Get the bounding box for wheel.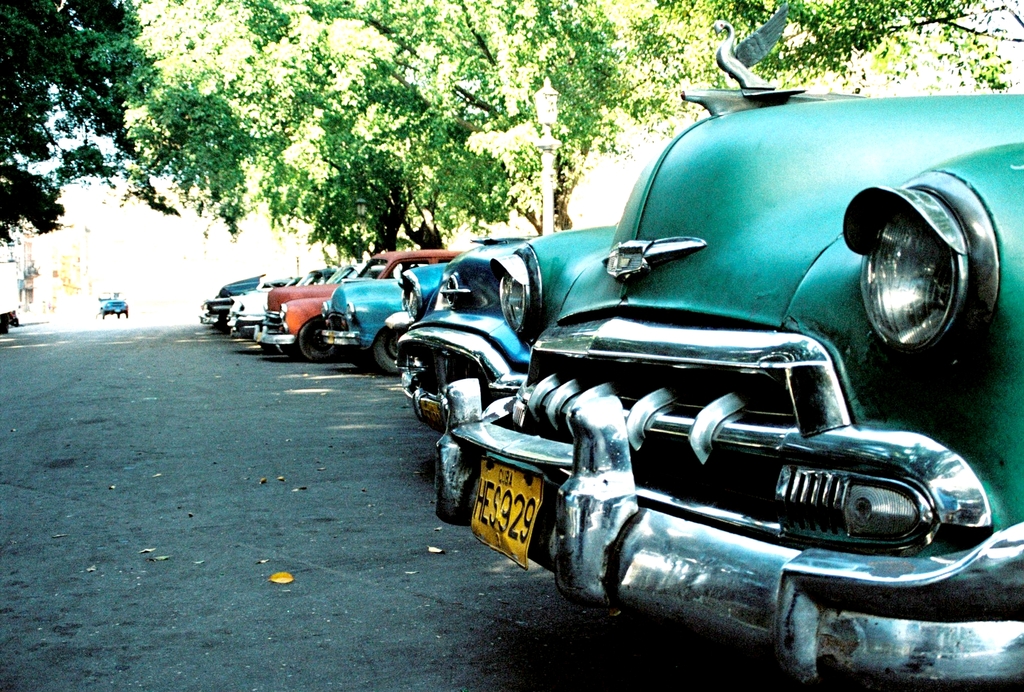
<bbox>373, 325, 399, 377</bbox>.
